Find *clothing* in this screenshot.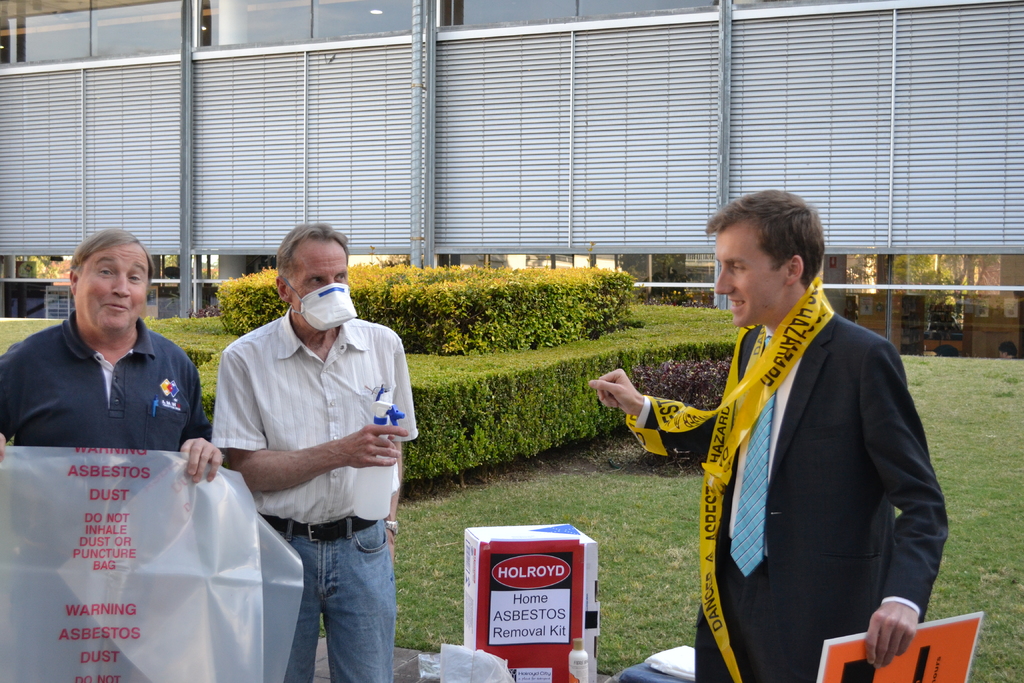
The bounding box for *clothing* is 0, 305, 214, 449.
